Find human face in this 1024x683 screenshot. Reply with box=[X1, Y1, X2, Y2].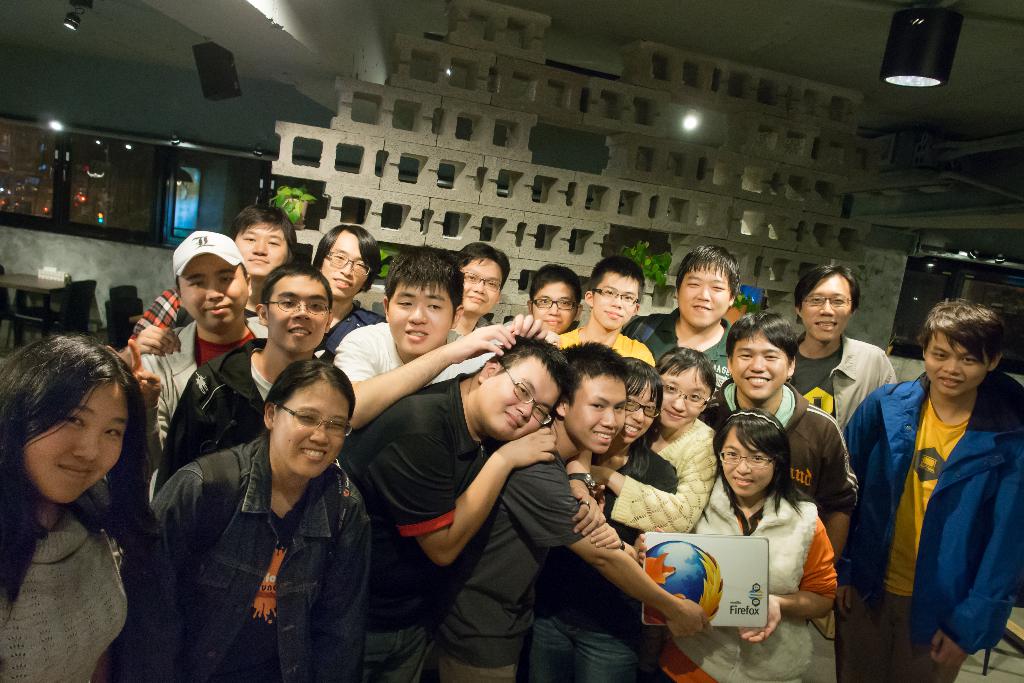
box=[620, 379, 657, 446].
